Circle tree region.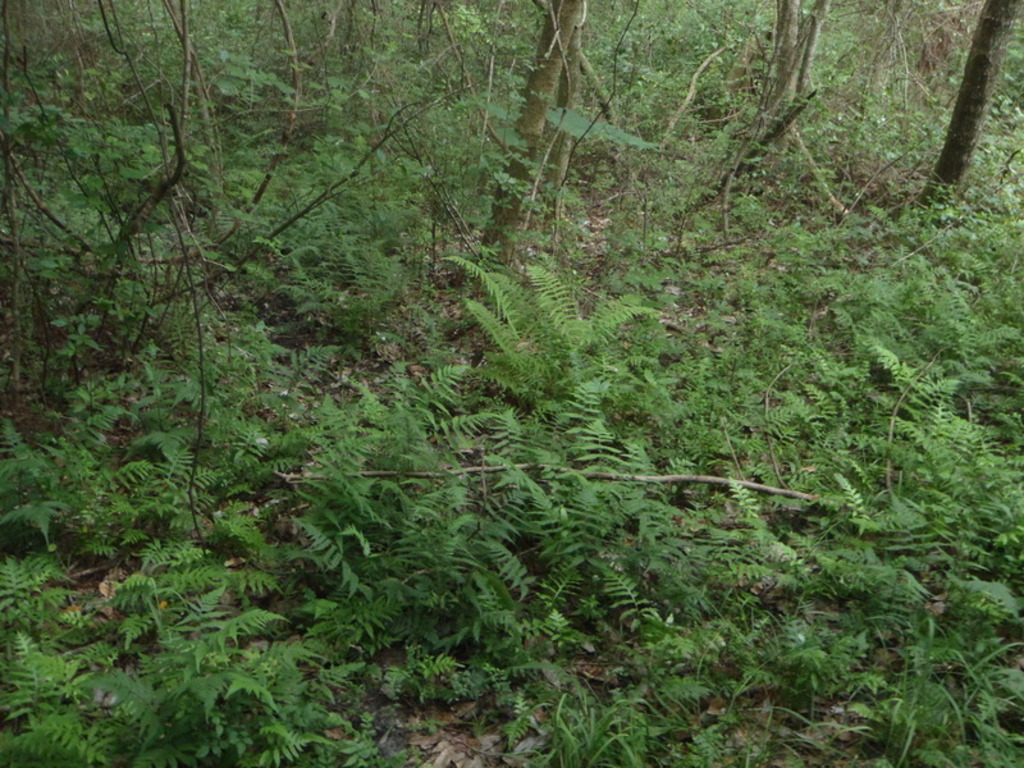
Region: detection(919, 0, 1023, 200).
